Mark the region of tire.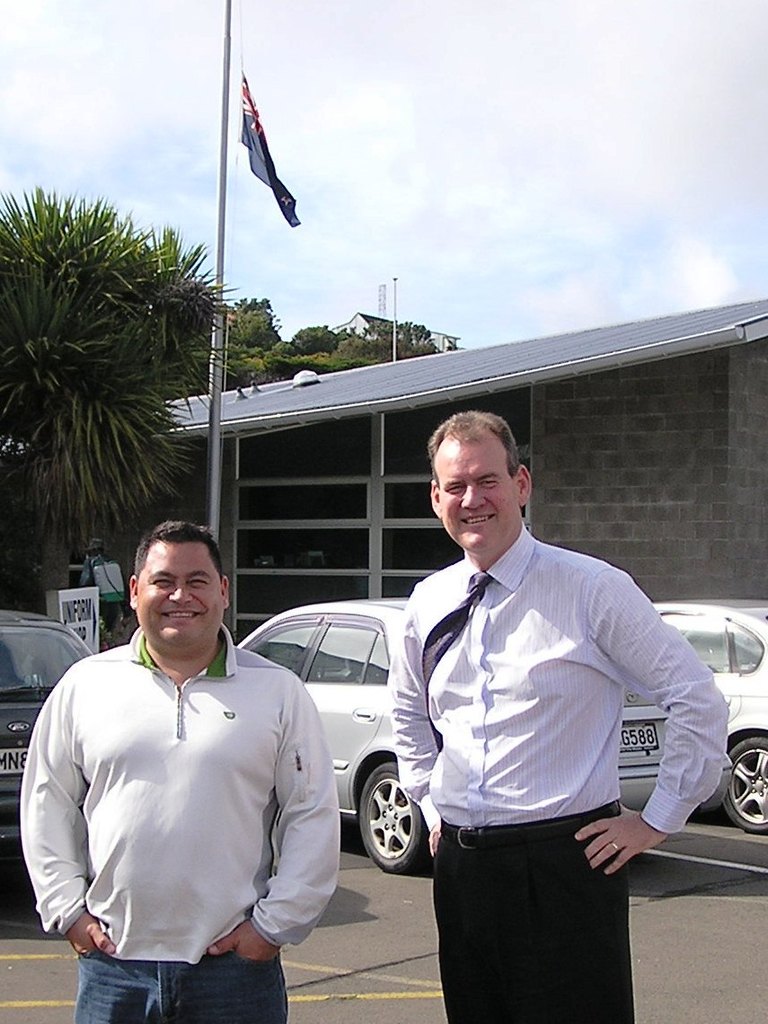
Region: 722 737 767 833.
